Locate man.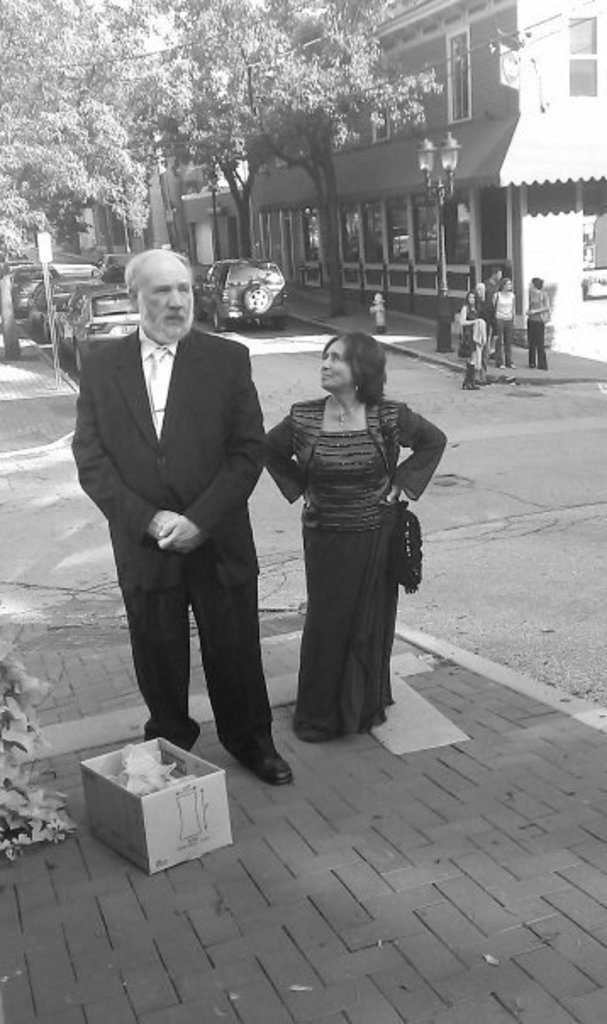
Bounding box: crop(58, 241, 295, 770).
